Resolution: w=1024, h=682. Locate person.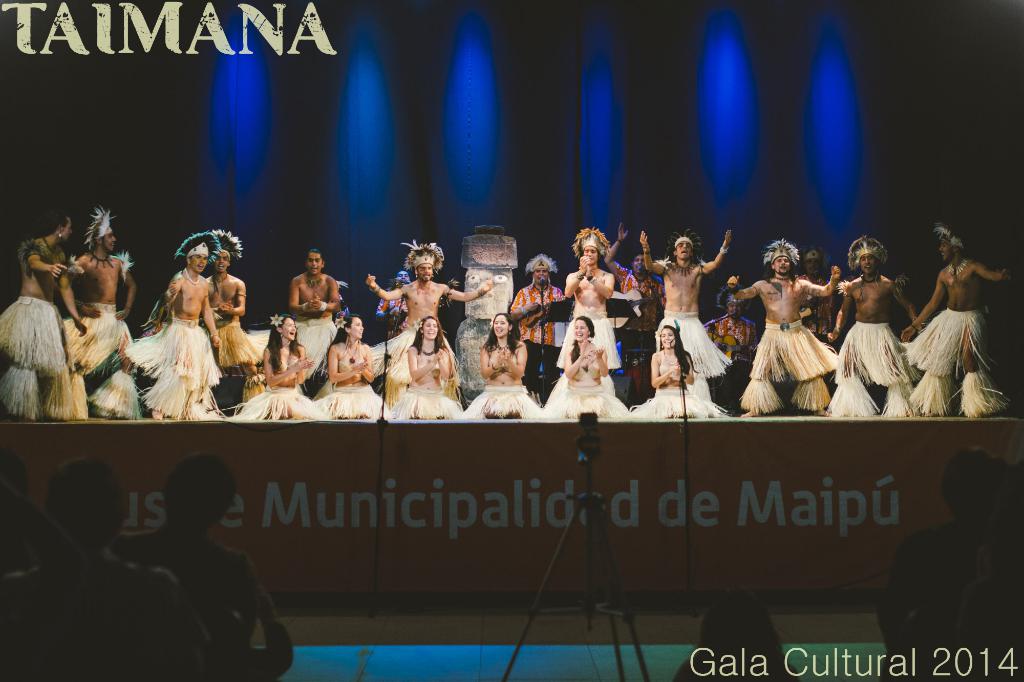
box=[604, 216, 665, 401].
